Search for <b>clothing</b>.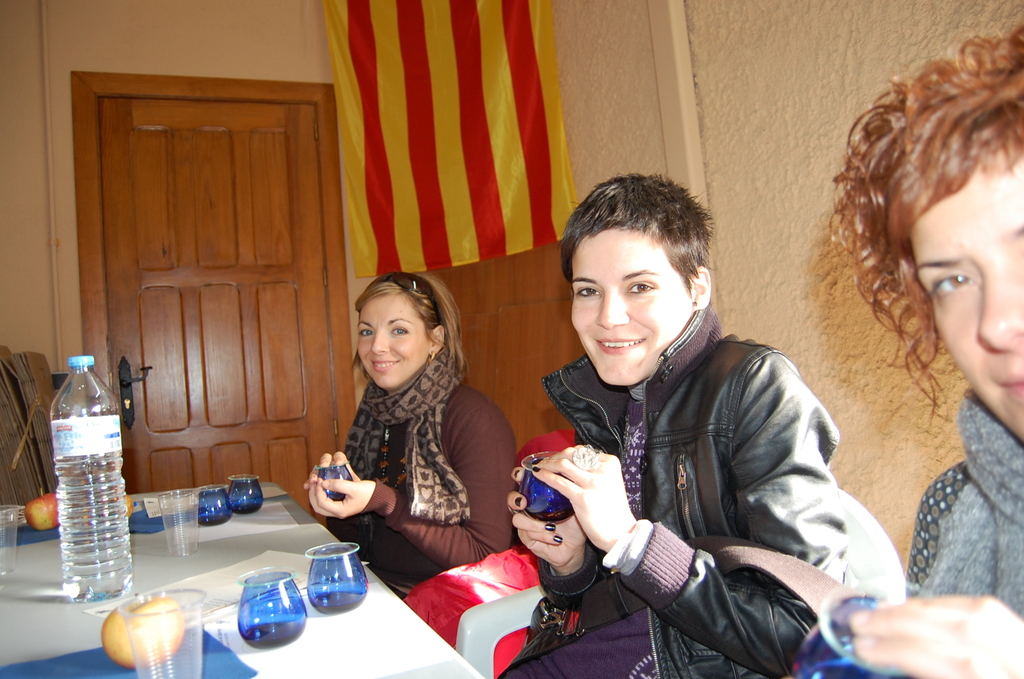
Found at box(536, 257, 884, 674).
